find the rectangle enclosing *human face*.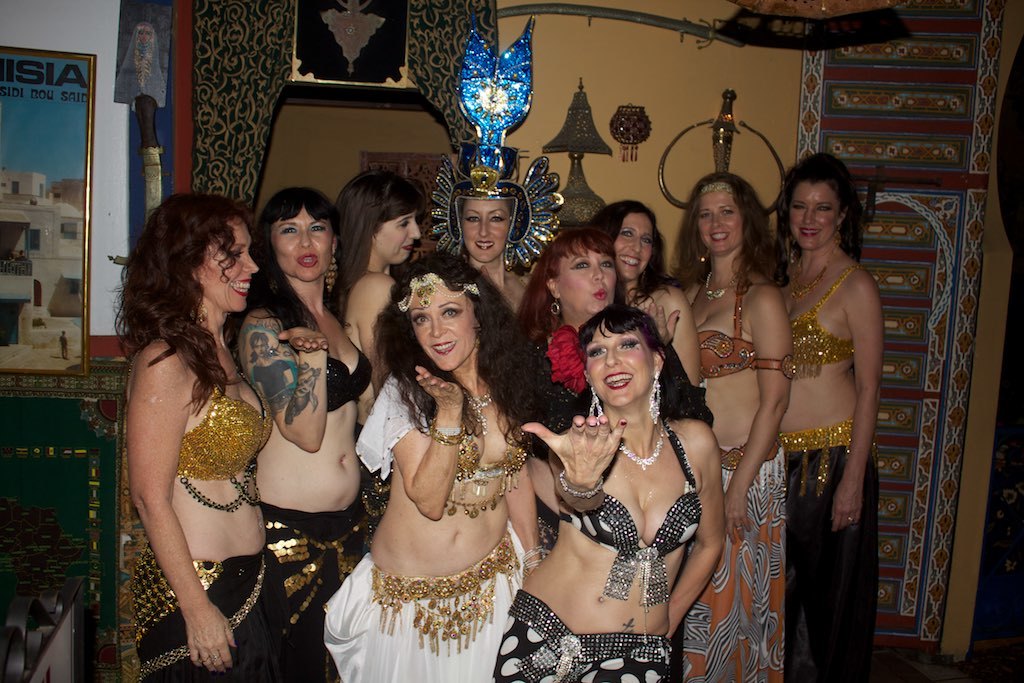
box(271, 204, 335, 283).
